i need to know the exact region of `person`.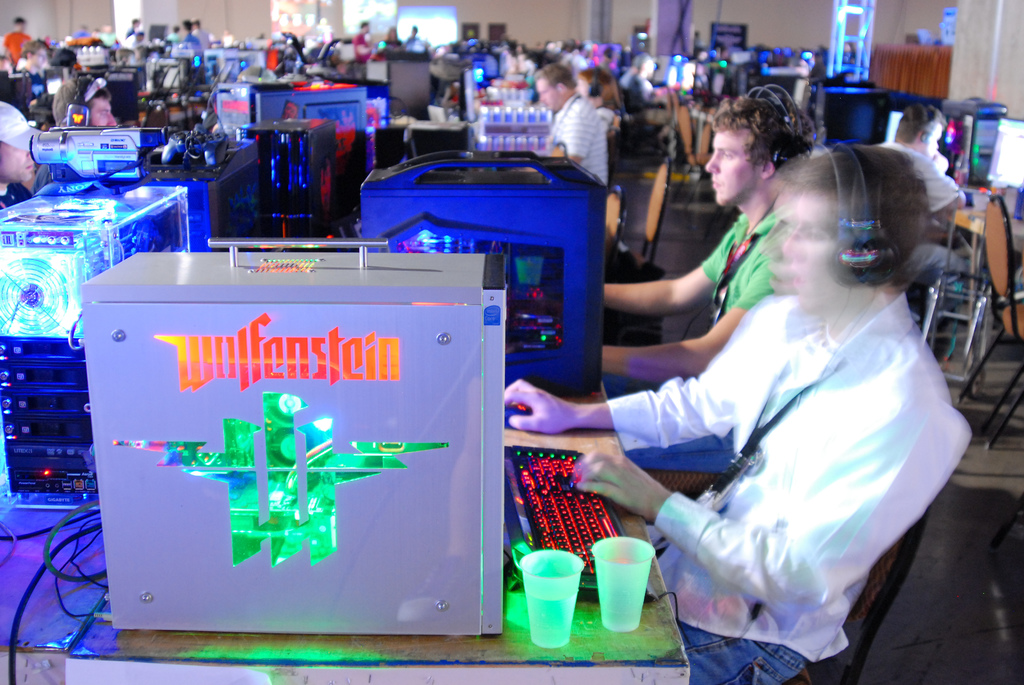
Region: 175/13/200/45.
